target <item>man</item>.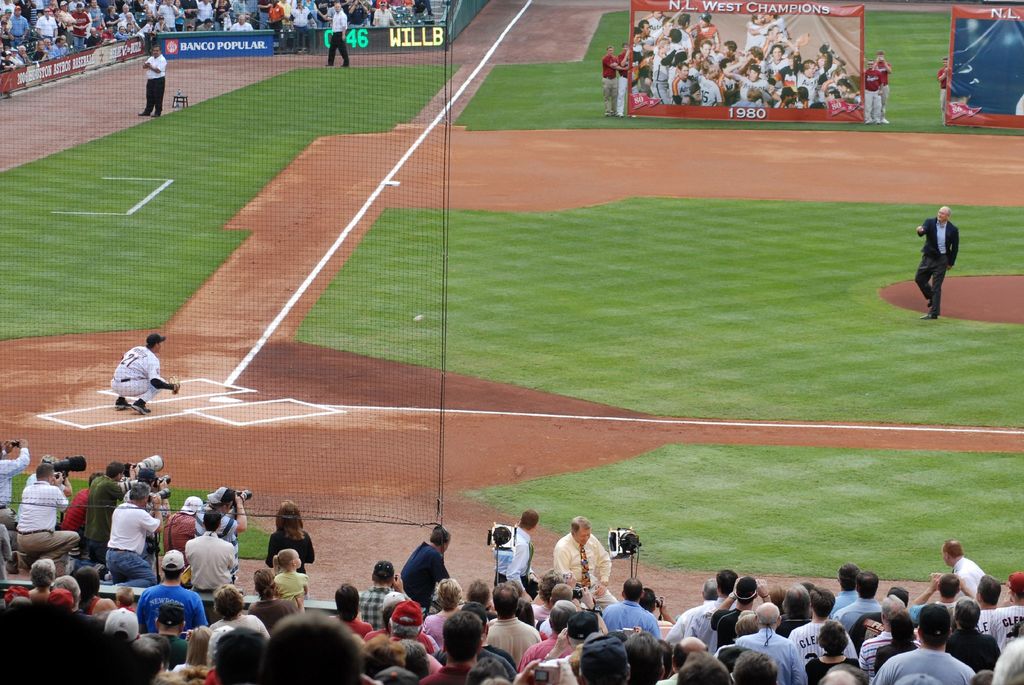
Target region: [900,194,978,319].
